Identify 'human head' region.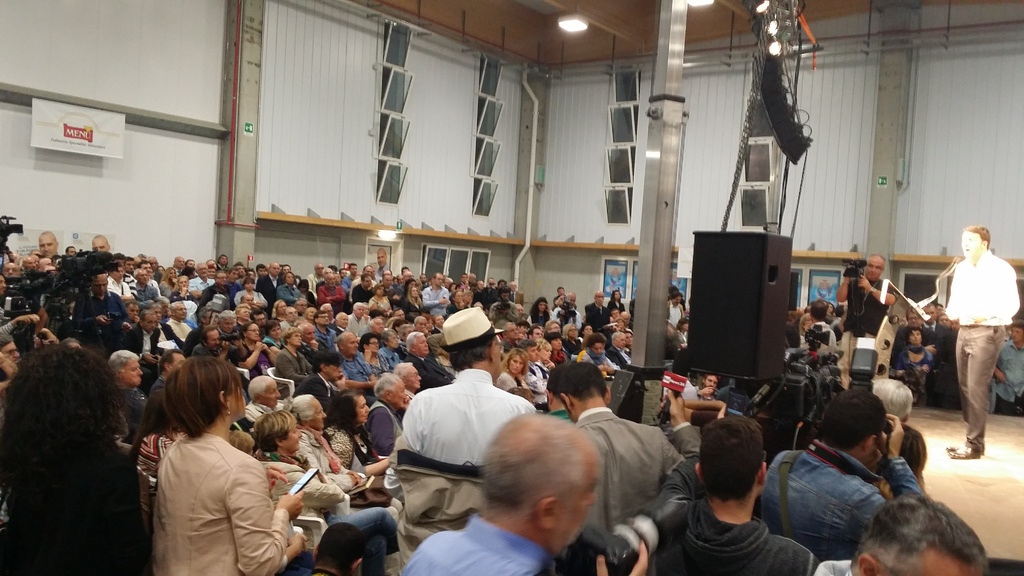
Region: Rect(703, 374, 717, 393).
